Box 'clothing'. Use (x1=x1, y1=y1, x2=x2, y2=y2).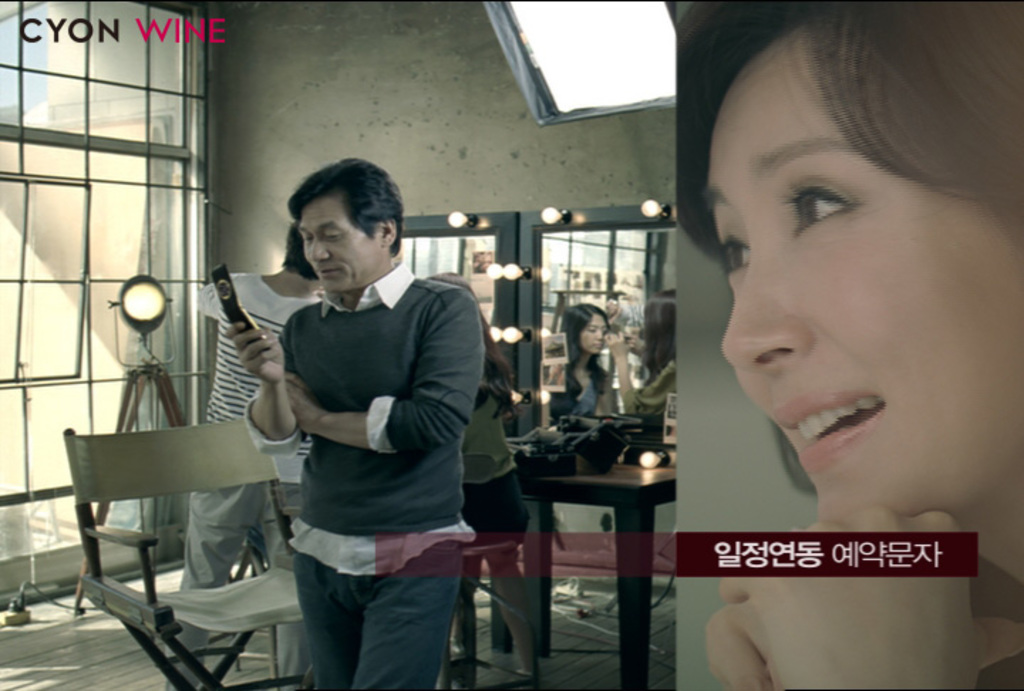
(x1=223, y1=179, x2=512, y2=680).
